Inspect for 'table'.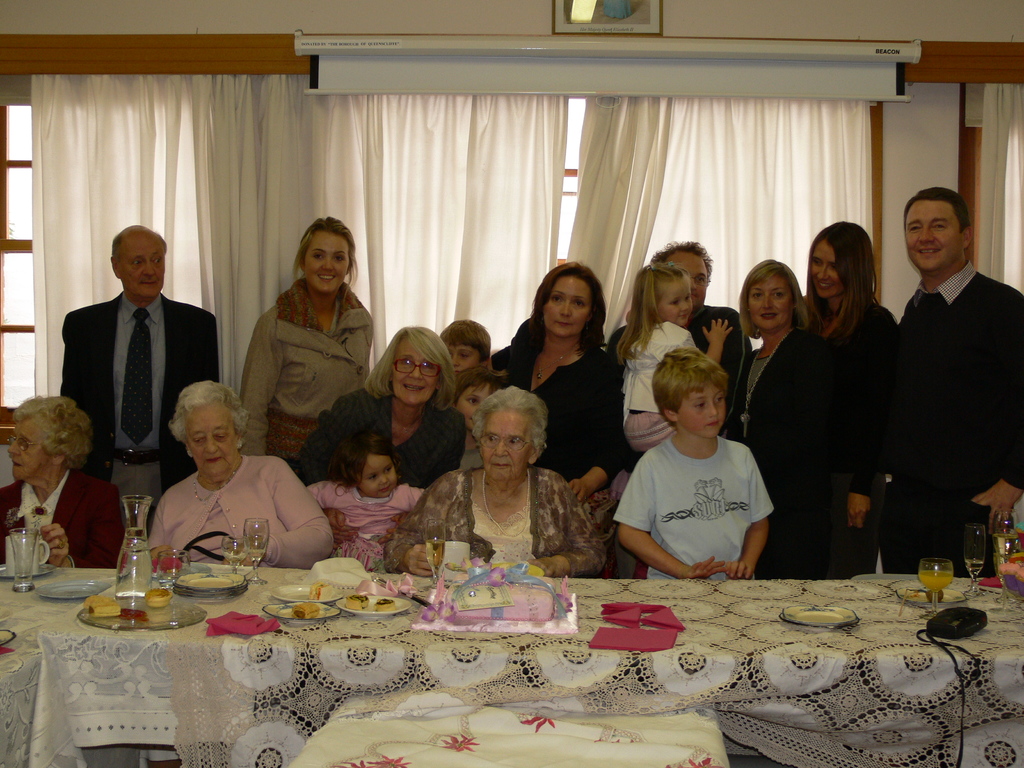
Inspection: BBox(0, 550, 1023, 767).
